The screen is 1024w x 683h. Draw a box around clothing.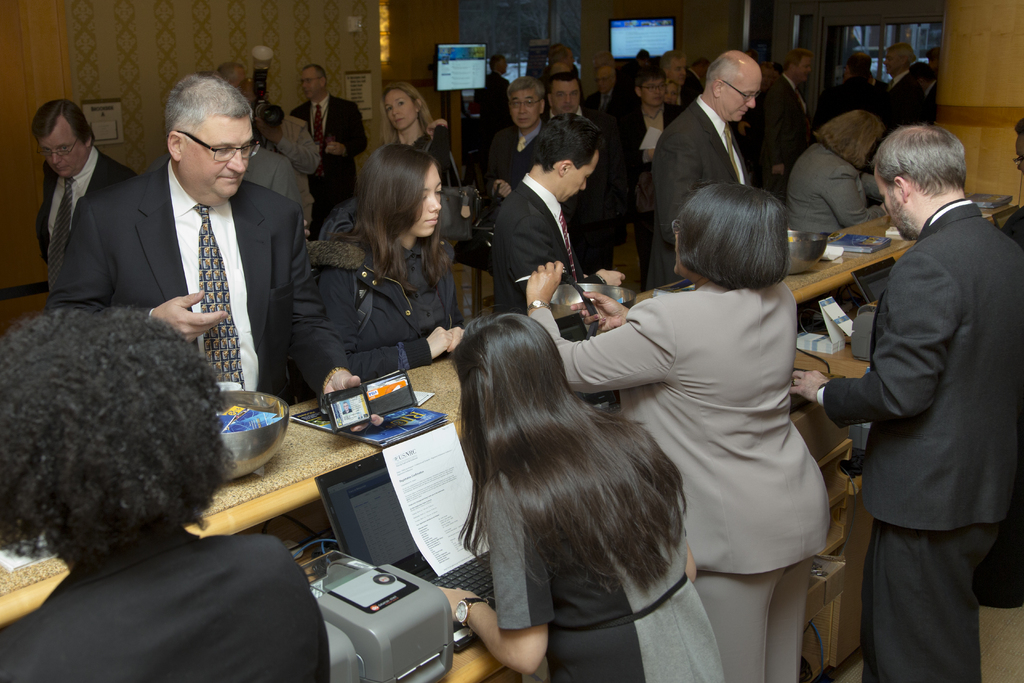
region(468, 73, 511, 135).
